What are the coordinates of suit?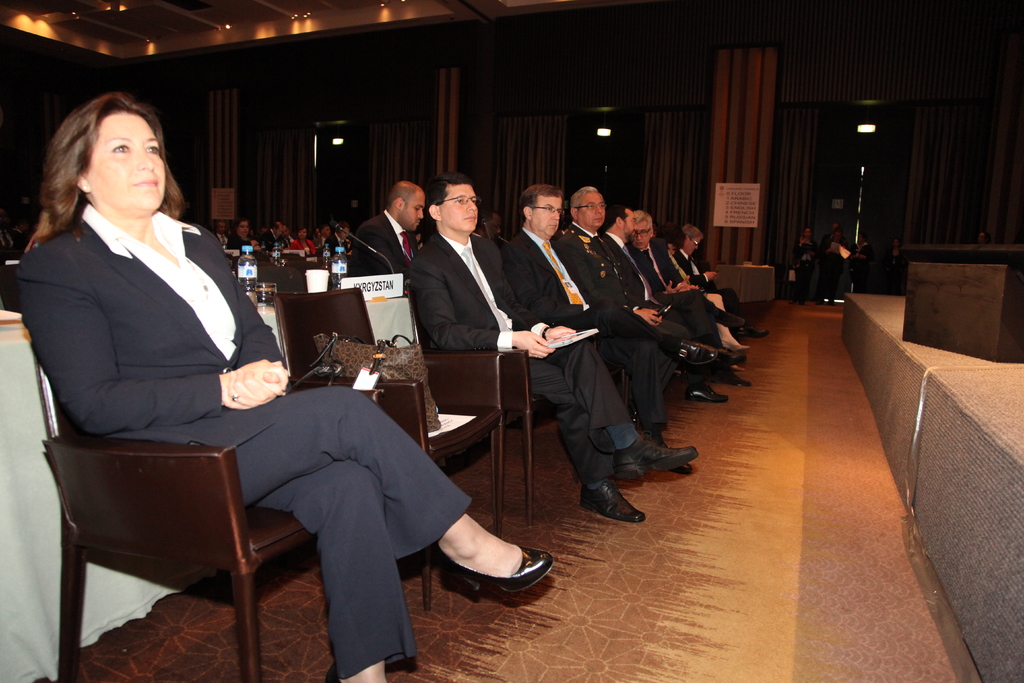
detection(74, 177, 467, 641).
